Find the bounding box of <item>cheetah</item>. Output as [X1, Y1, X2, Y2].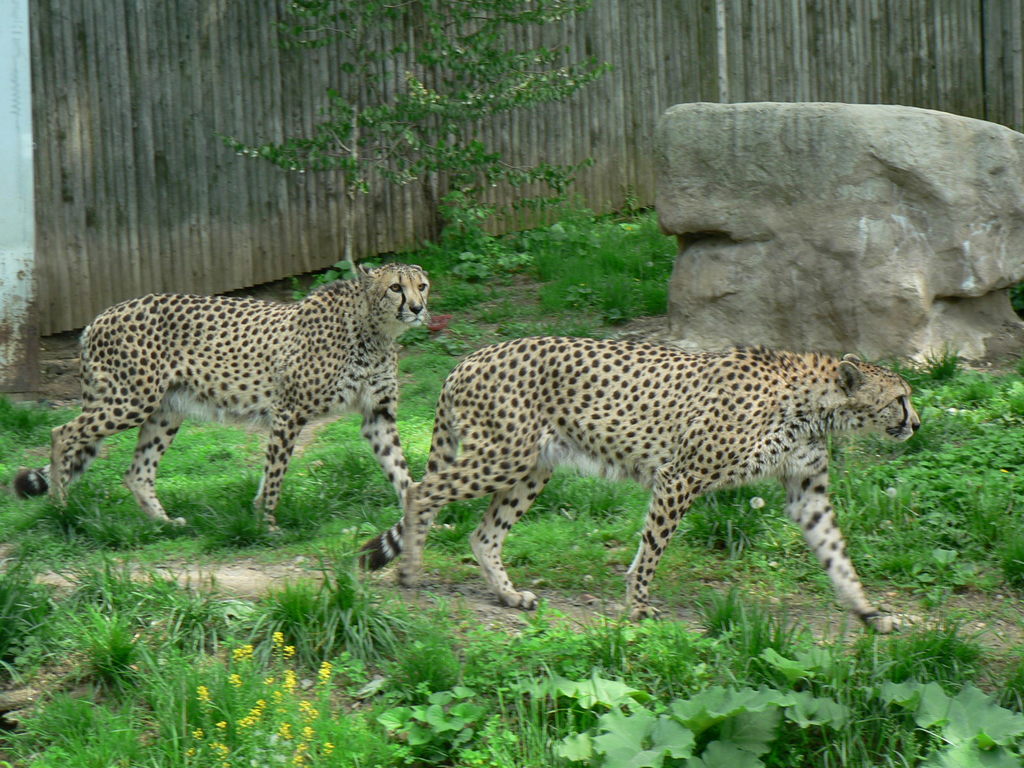
[356, 331, 922, 636].
